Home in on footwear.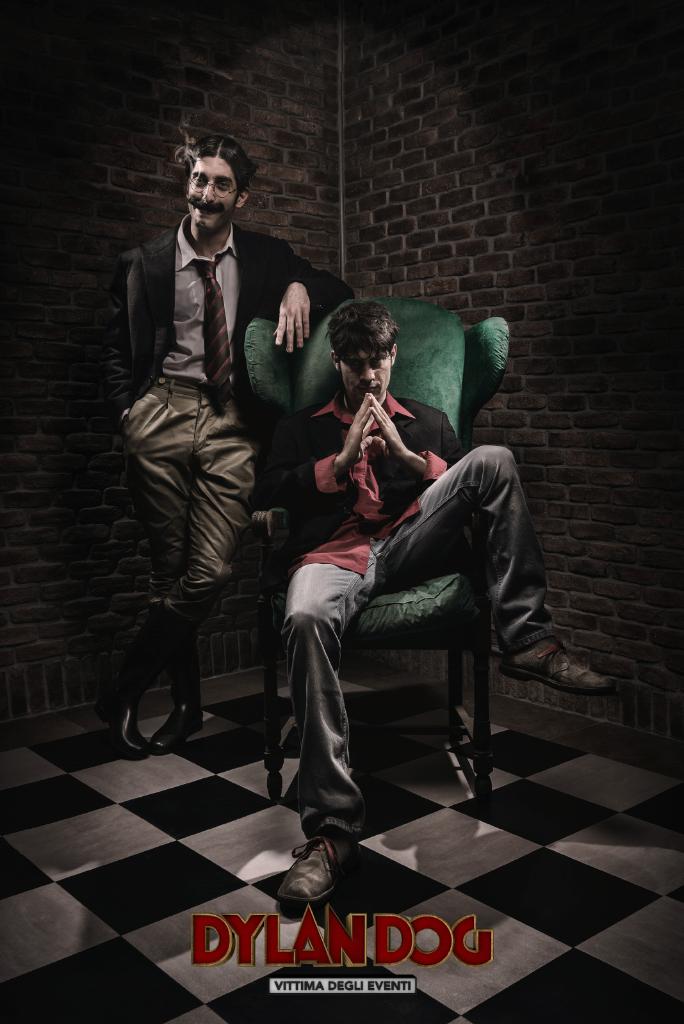
Homed in at left=499, top=639, right=619, bottom=694.
